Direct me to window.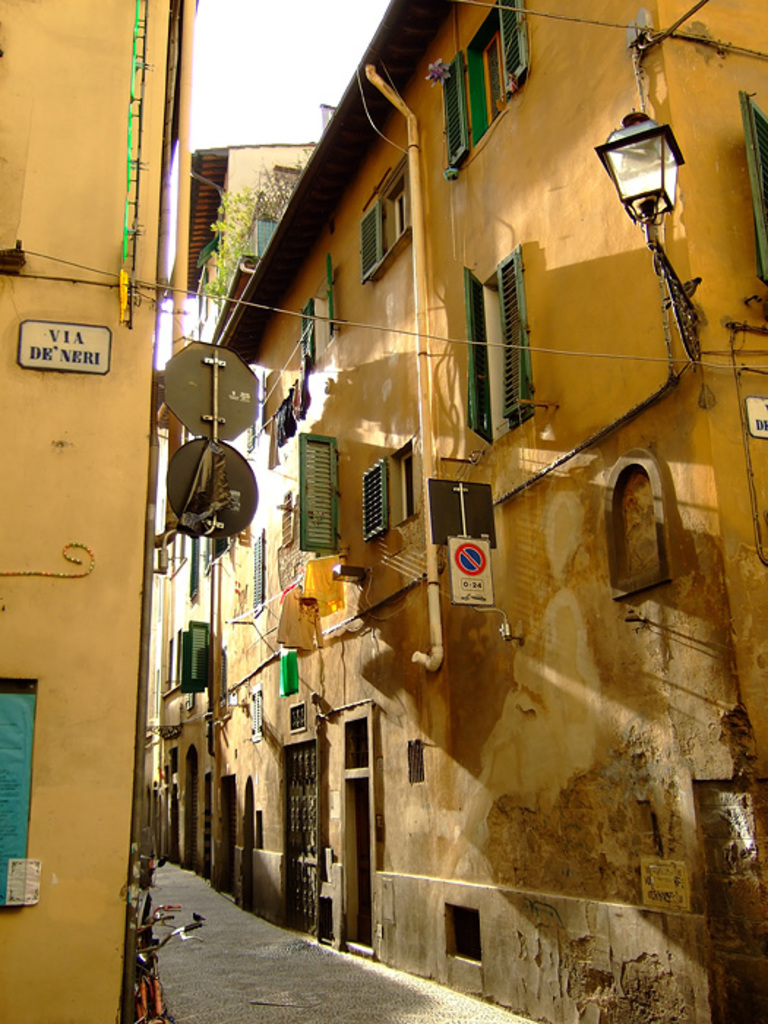
Direction: select_region(170, 598, 199, 693).
